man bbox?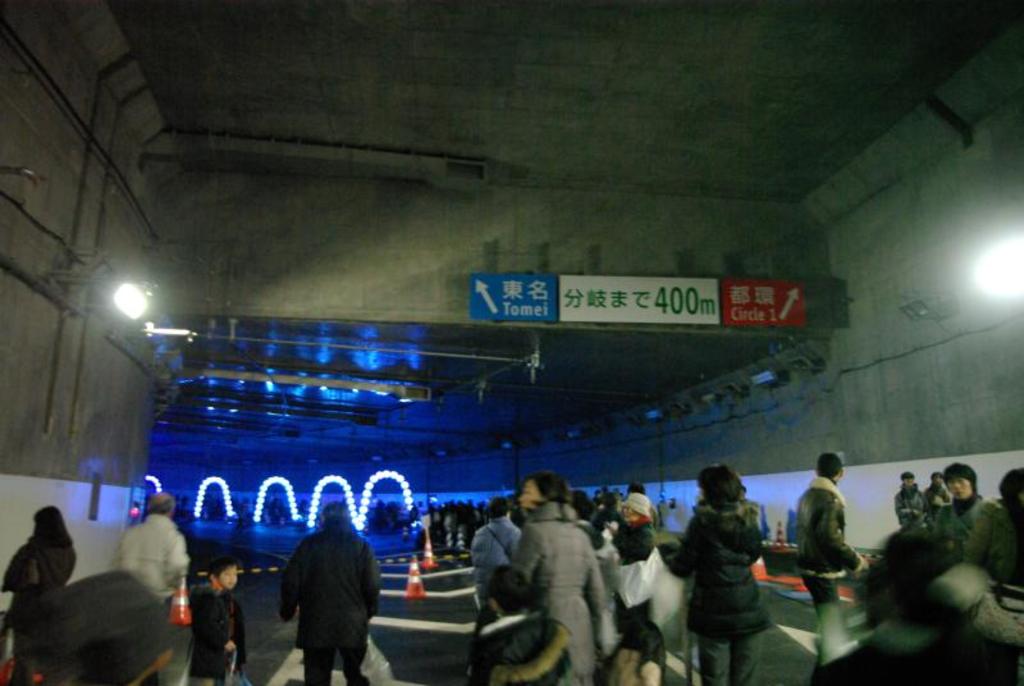
[x1=932, y1=463, x2=1016, y2=581]
